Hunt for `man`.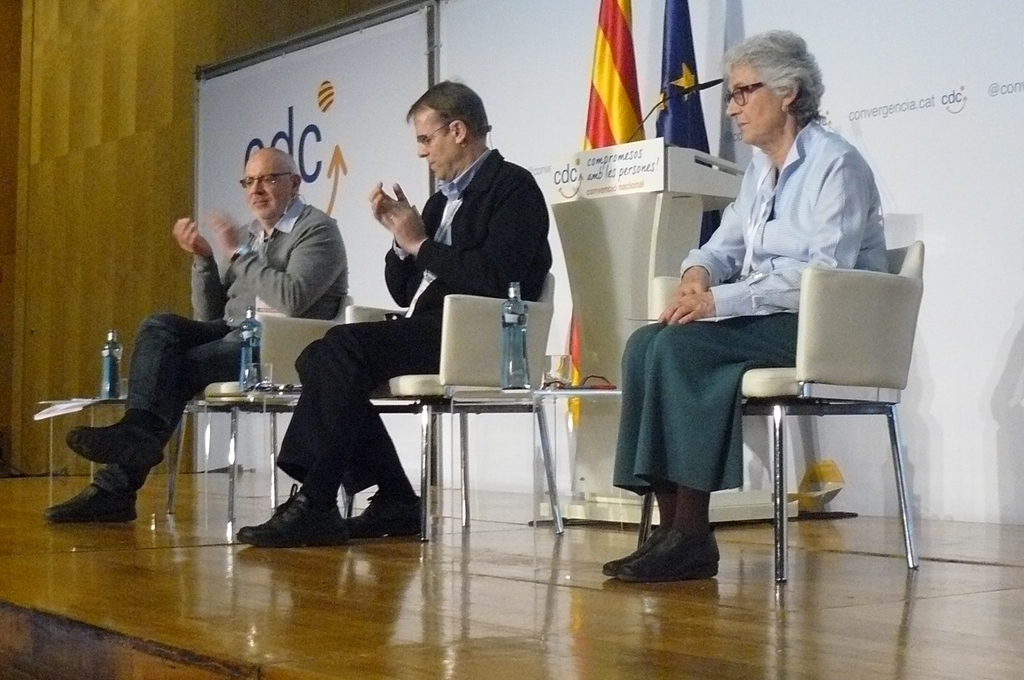
Hunted down at (594, 25, 893, 584).
